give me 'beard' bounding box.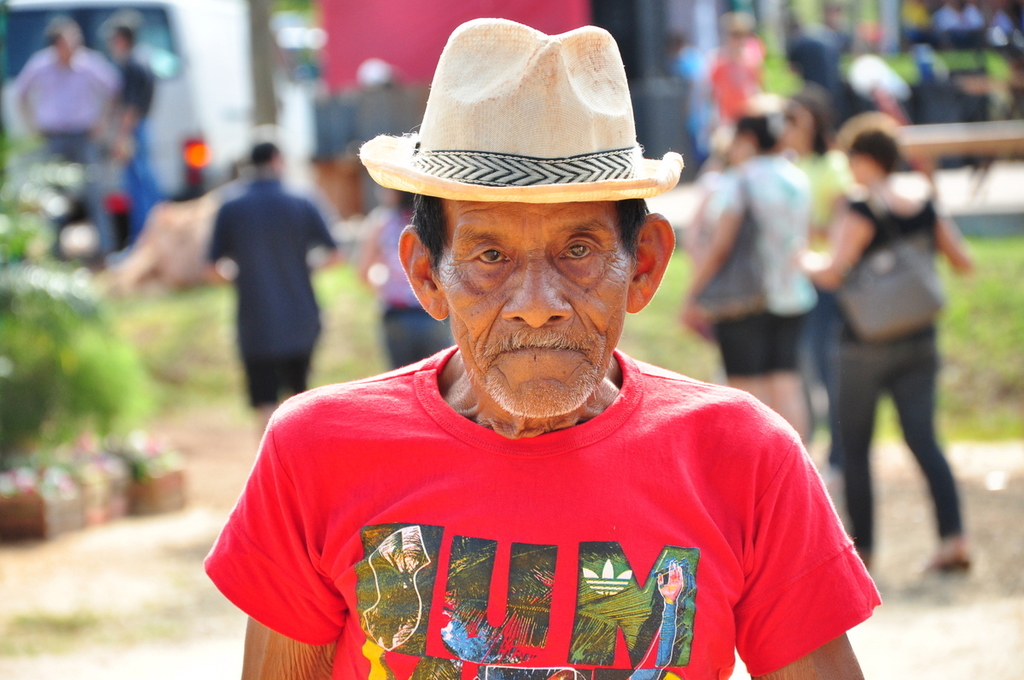
box(478, 352, 600, 419).
